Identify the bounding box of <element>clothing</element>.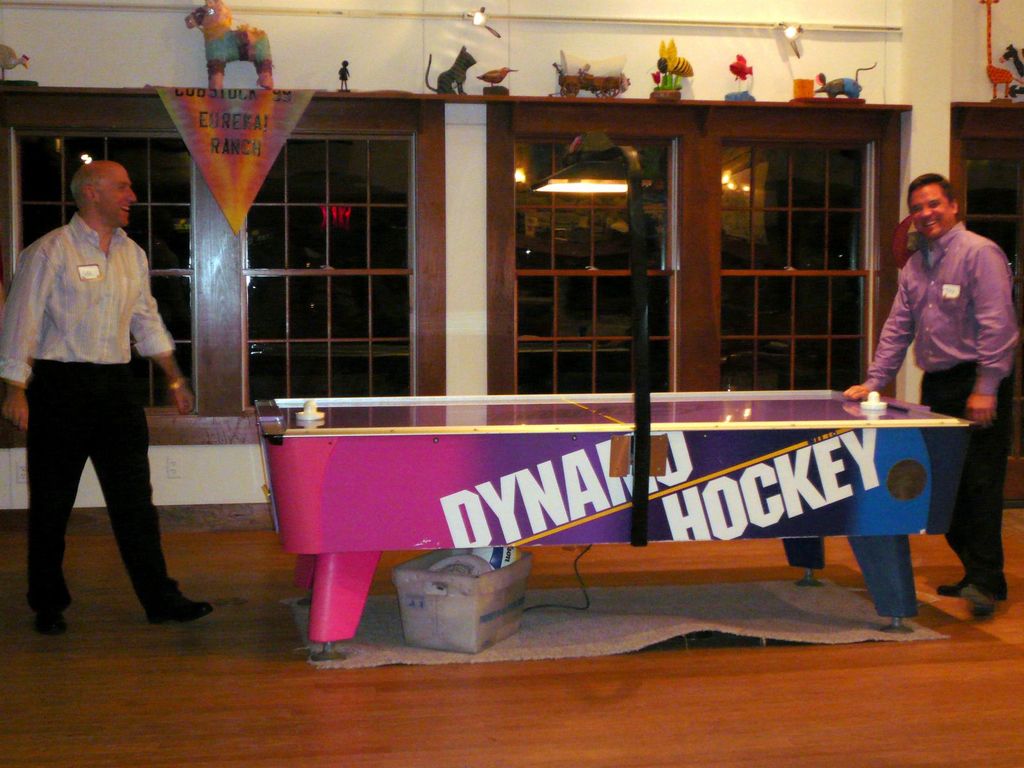
[left=862, top=216, right=1021, bottom=602].
